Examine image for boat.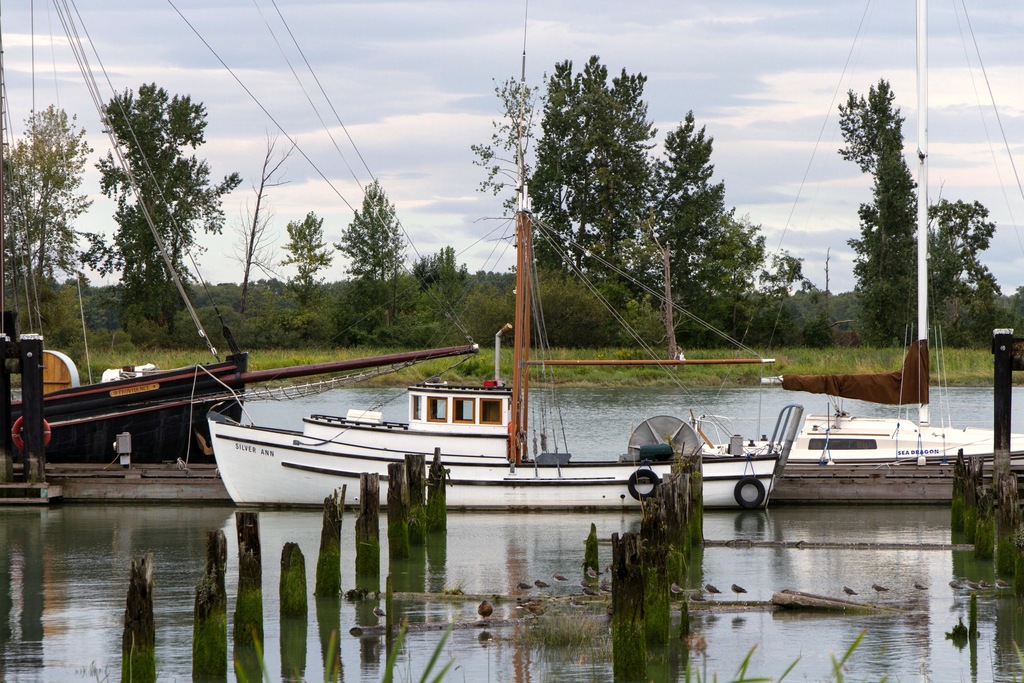
Examination result: <region>776, 0, 1023, 504</region>.
